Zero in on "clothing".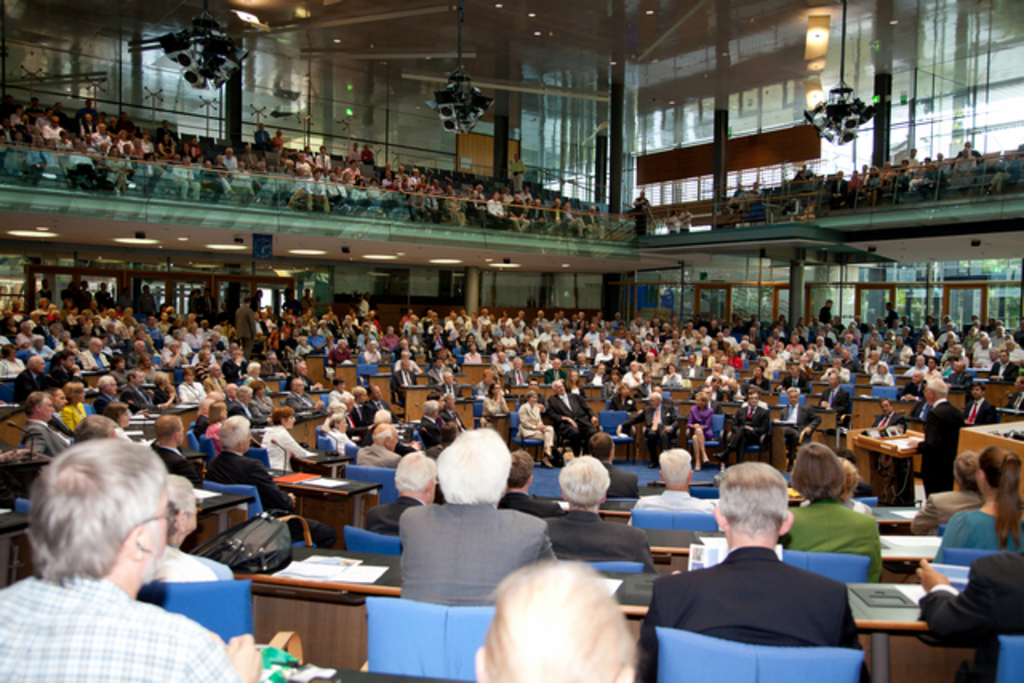
Zeroed in: <region>629, 486, 717, 541</region>.
